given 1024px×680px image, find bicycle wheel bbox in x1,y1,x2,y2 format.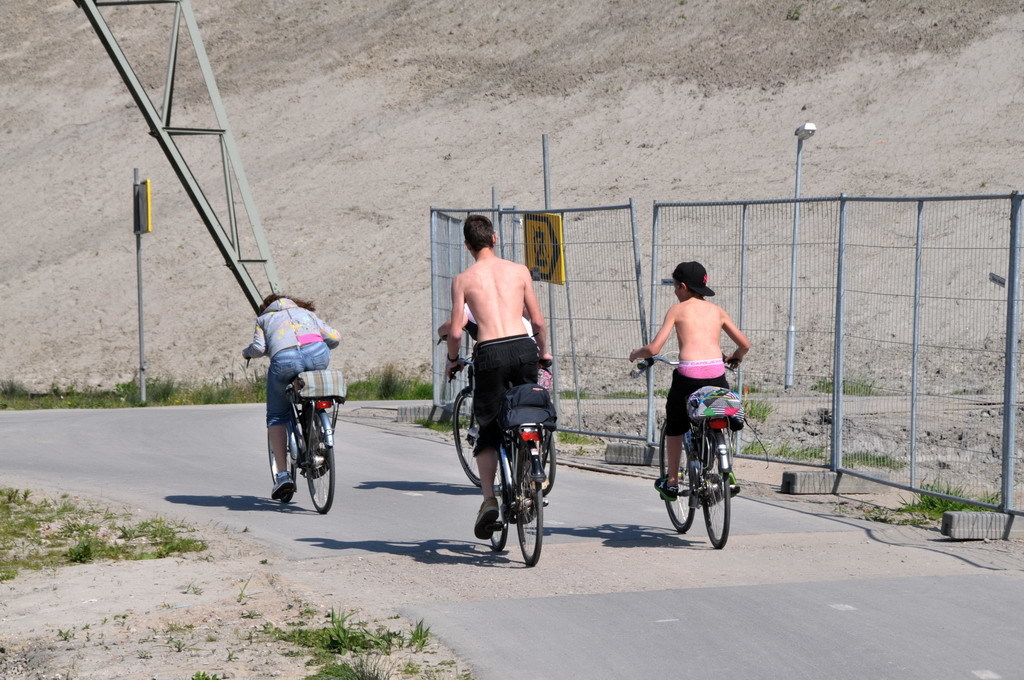
488,473,512,551.
